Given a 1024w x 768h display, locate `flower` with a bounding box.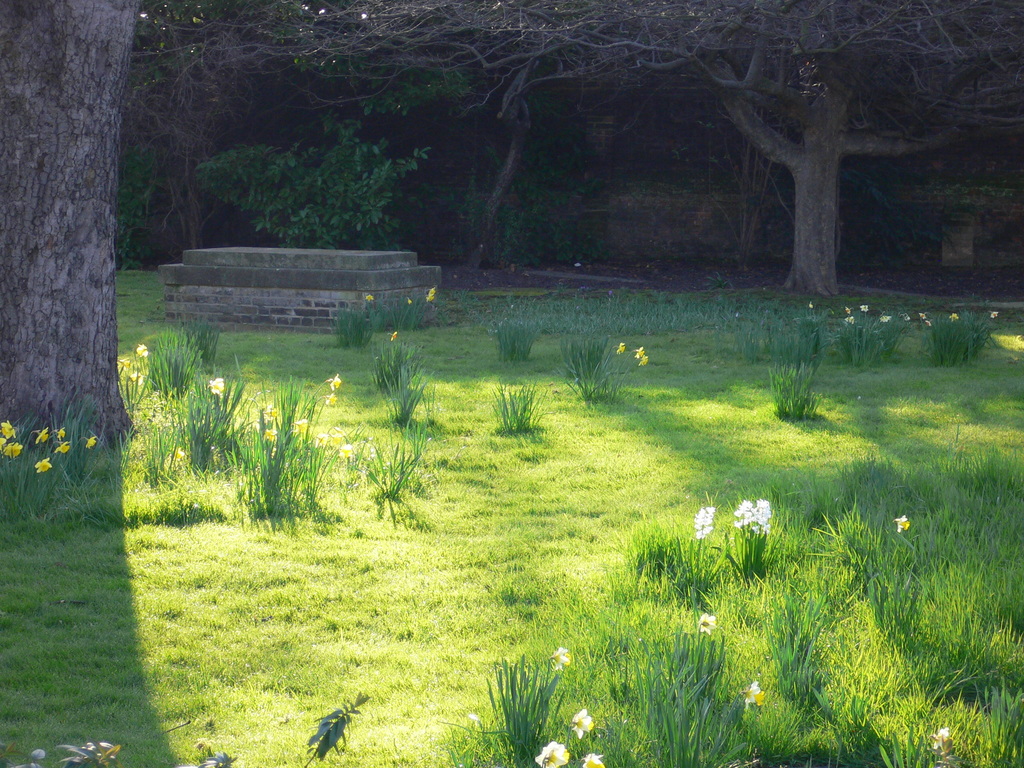
Located: (316, 431, 328, 445).
